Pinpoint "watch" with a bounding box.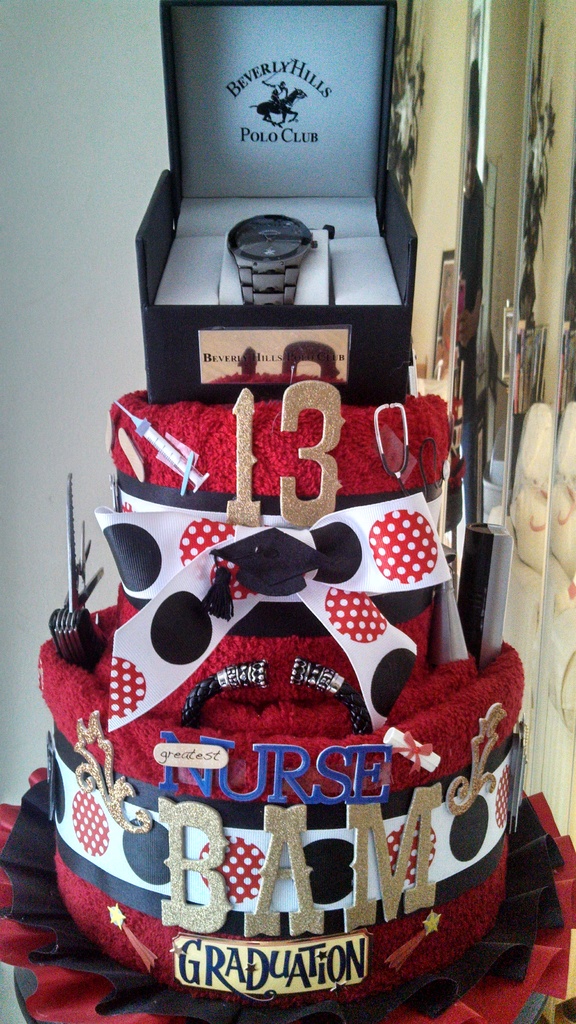
l=227, t=214, r=317, b=304.
